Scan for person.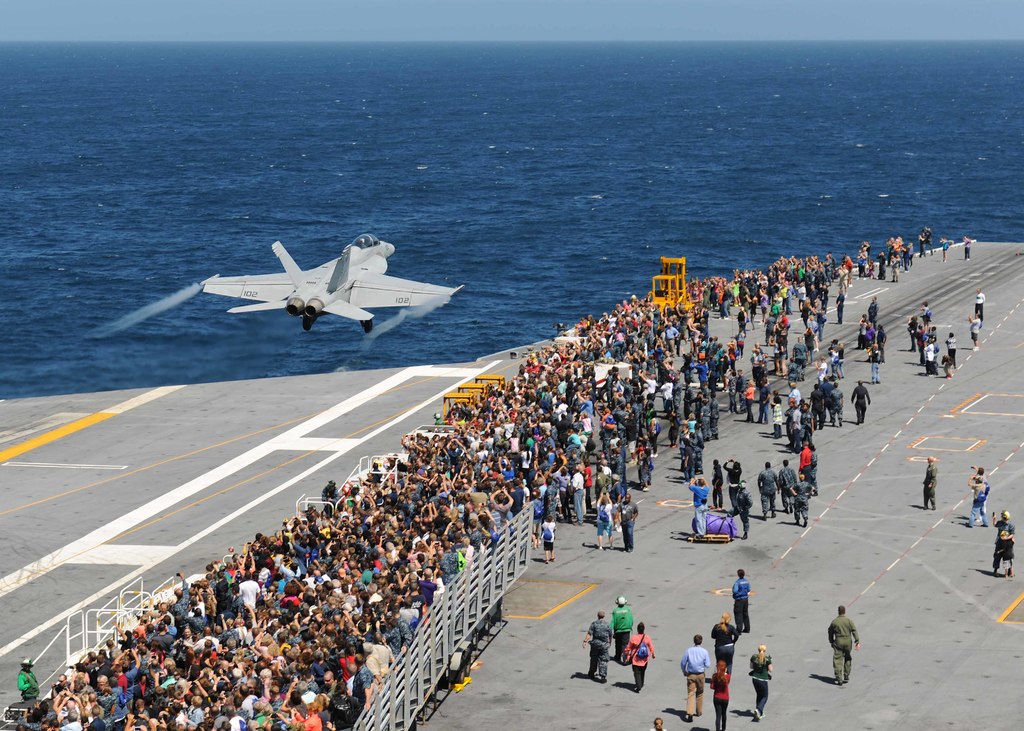
Scan result: [x1=724, y1=453, x2=744, y2=506].
